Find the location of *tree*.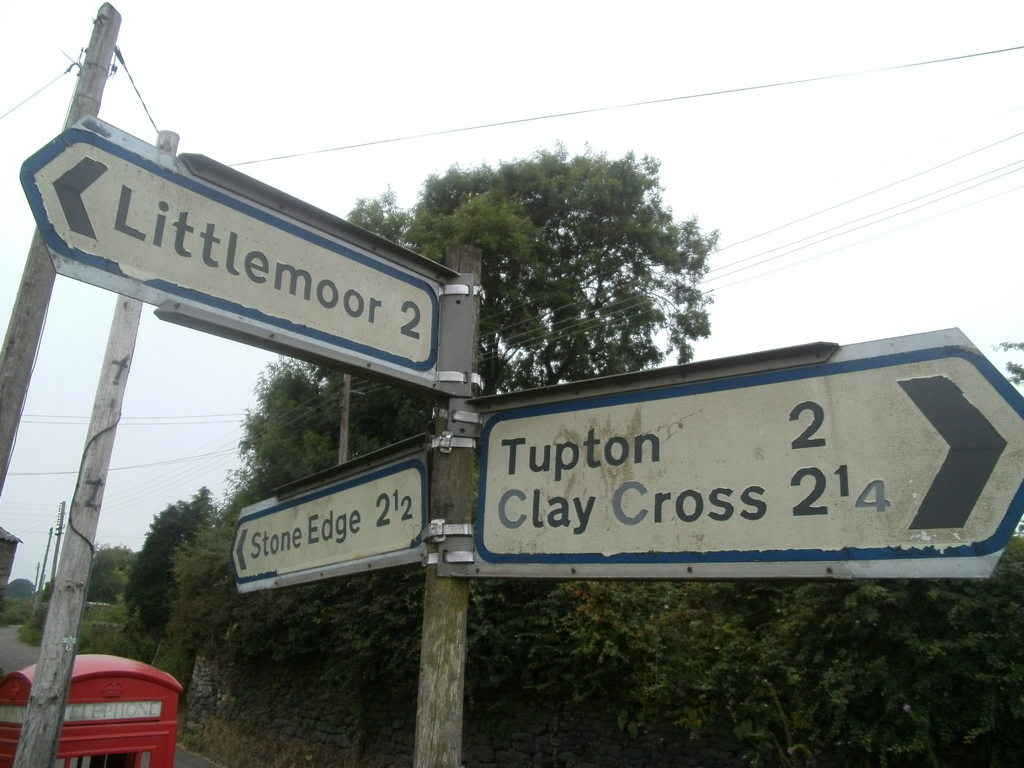
Location: 0, 577, 36, 596.
